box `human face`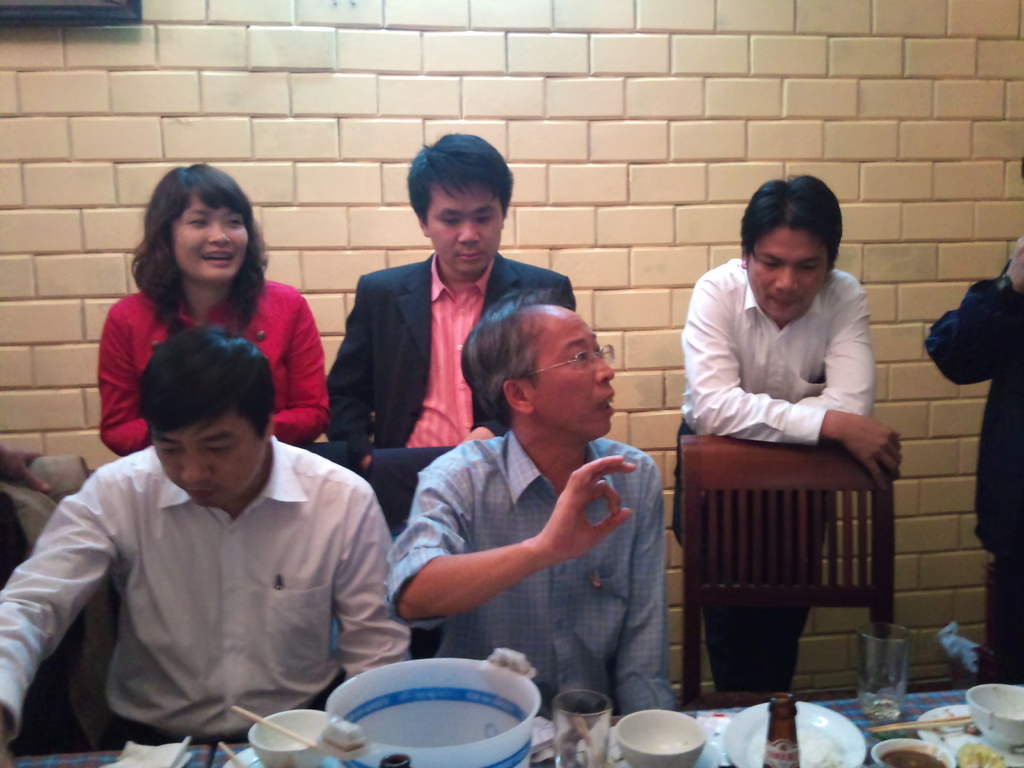
<box>427,179,500,278</box>
